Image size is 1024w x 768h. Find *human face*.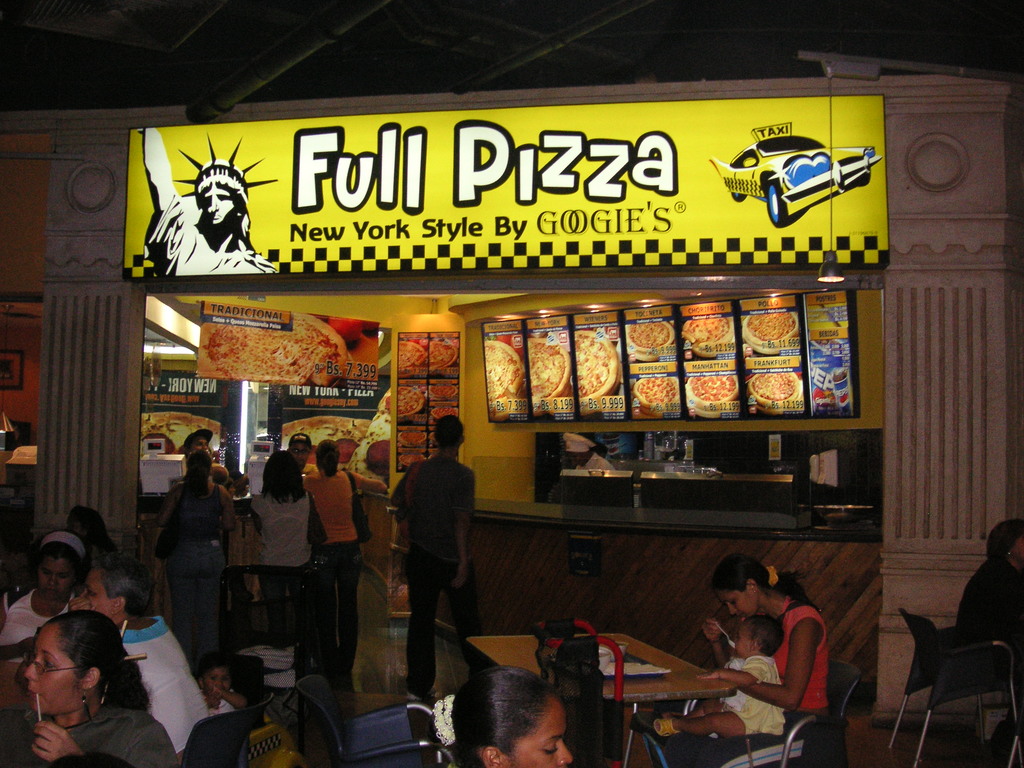
194,439,207,458.
